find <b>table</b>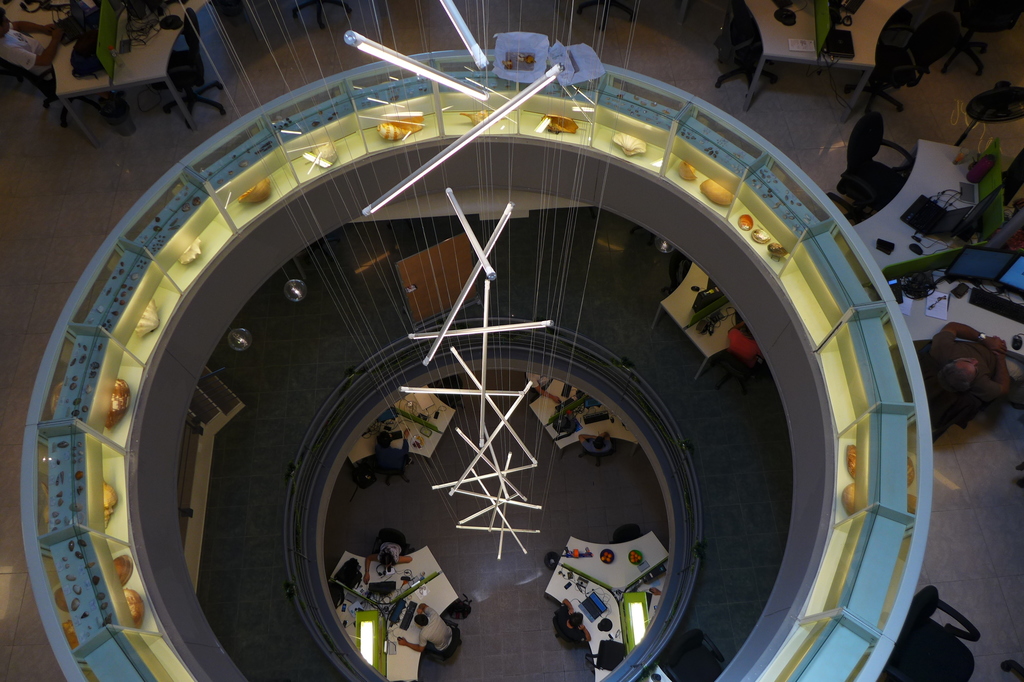
655,252,759,416
